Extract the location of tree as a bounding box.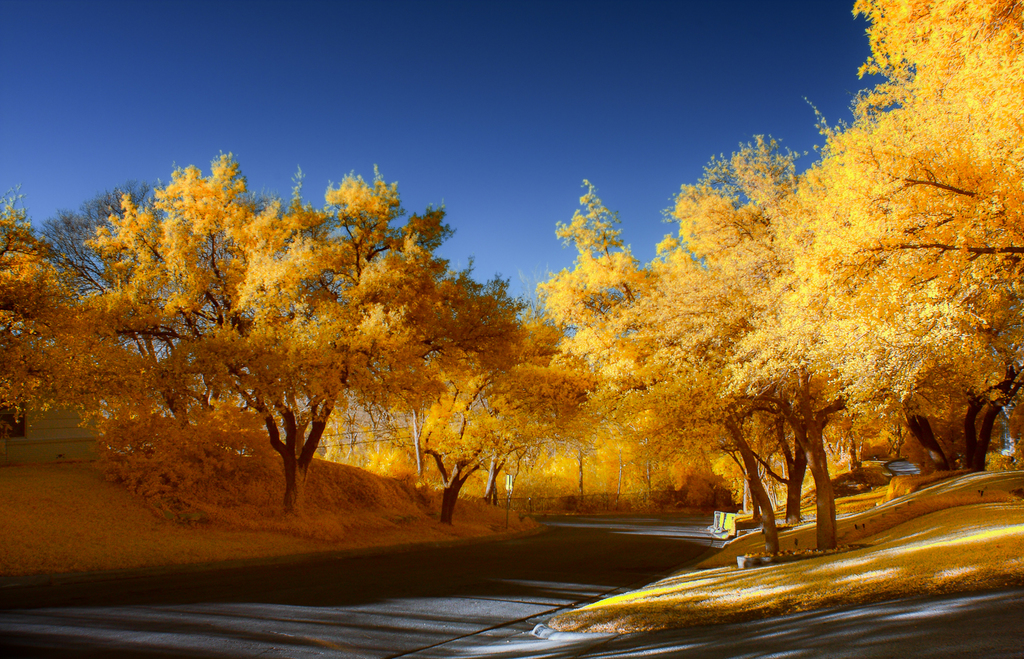
crop(0, 182, 139, 440).
